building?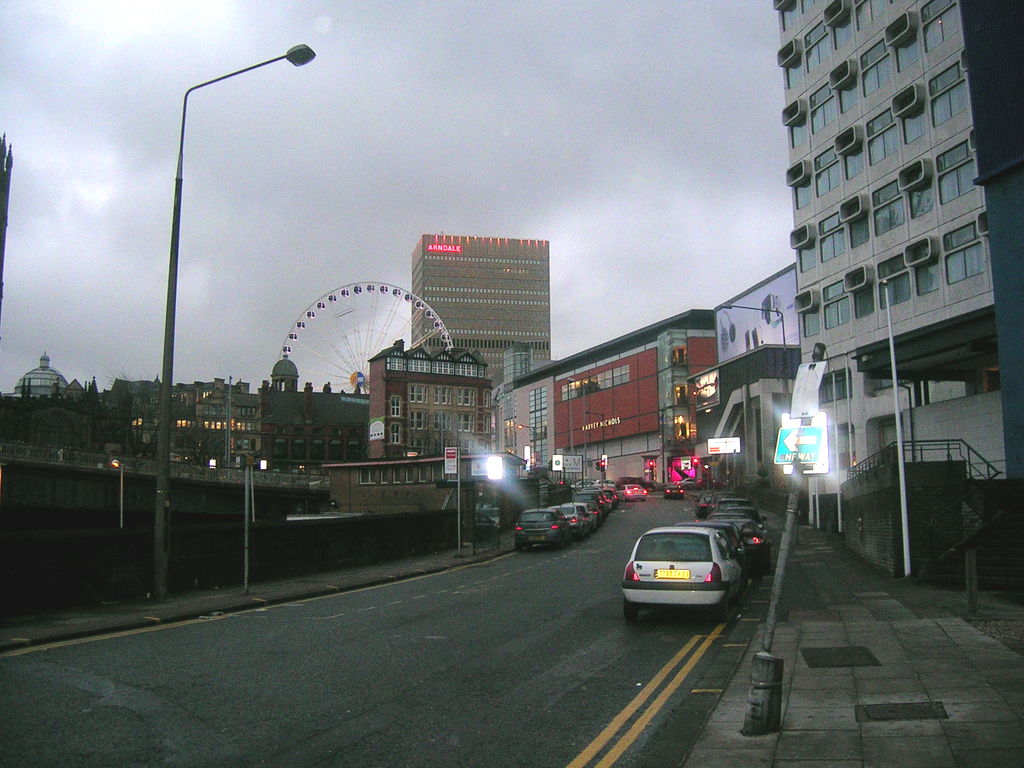
[left=502, top=303, right=712, bottom=488]
